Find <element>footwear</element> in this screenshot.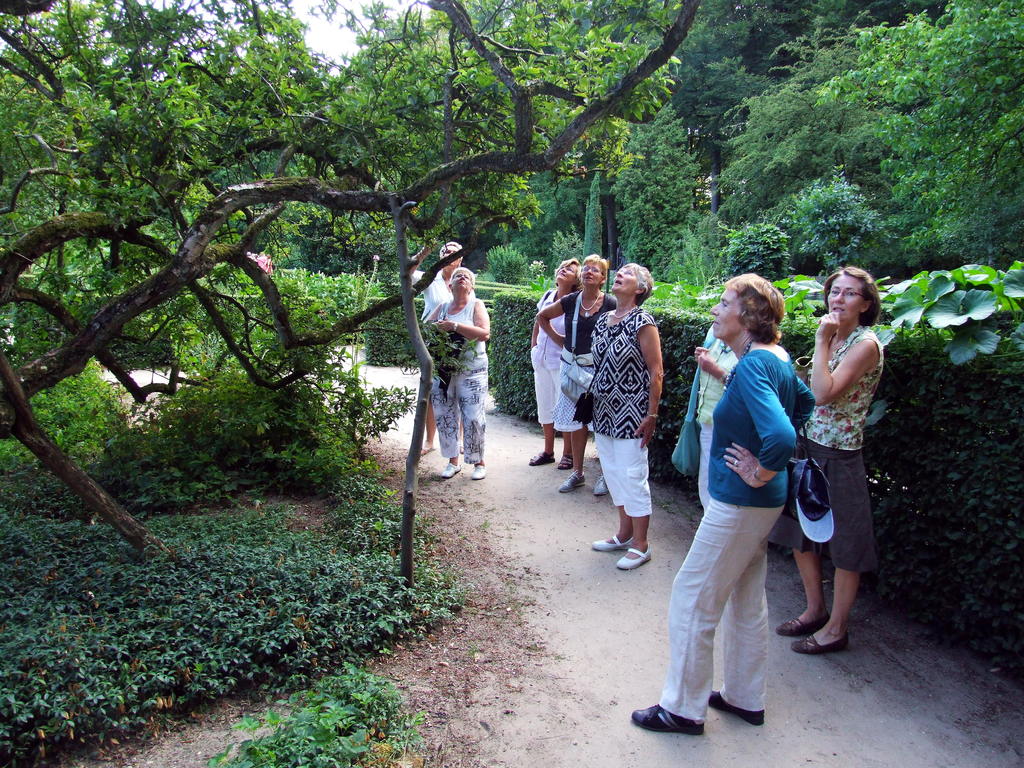
The bounding box for <element>footwear</element> is region(630, 702, 705, 730).
